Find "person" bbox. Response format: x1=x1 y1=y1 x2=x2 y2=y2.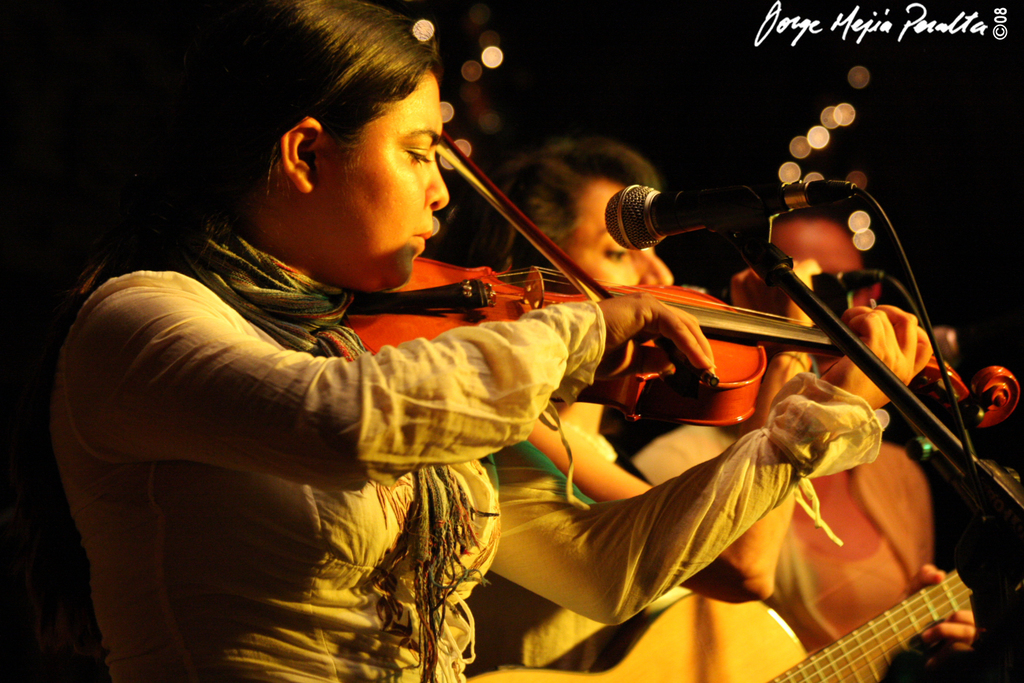
x1=728 y1=215 x2=941 y2=660.
